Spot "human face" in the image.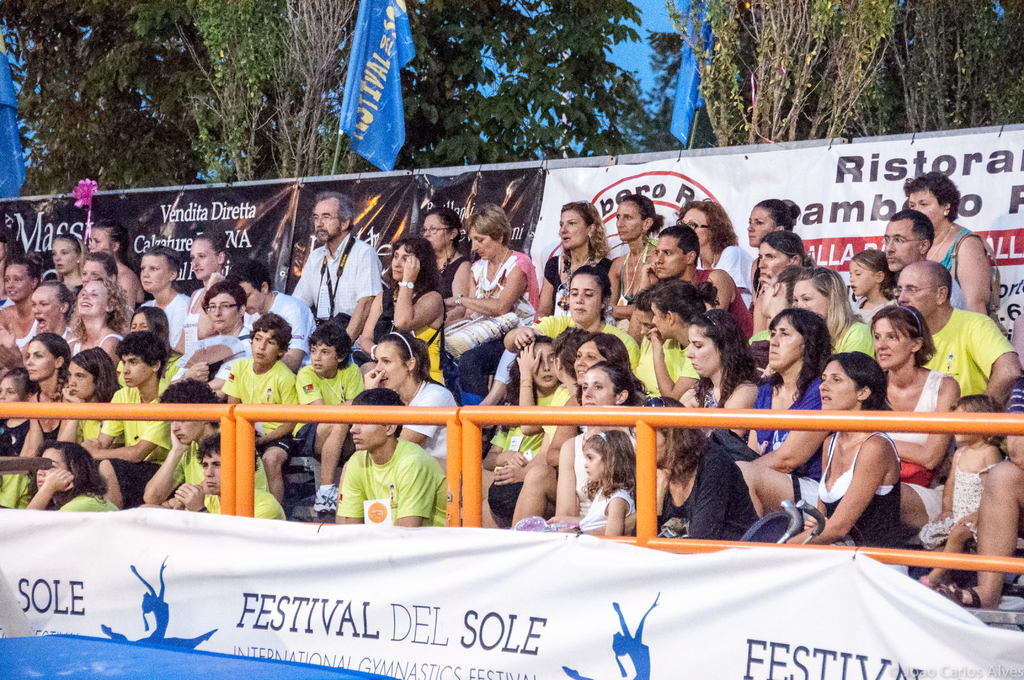
"human face" found at select_region(908, 193, 947, 227).
